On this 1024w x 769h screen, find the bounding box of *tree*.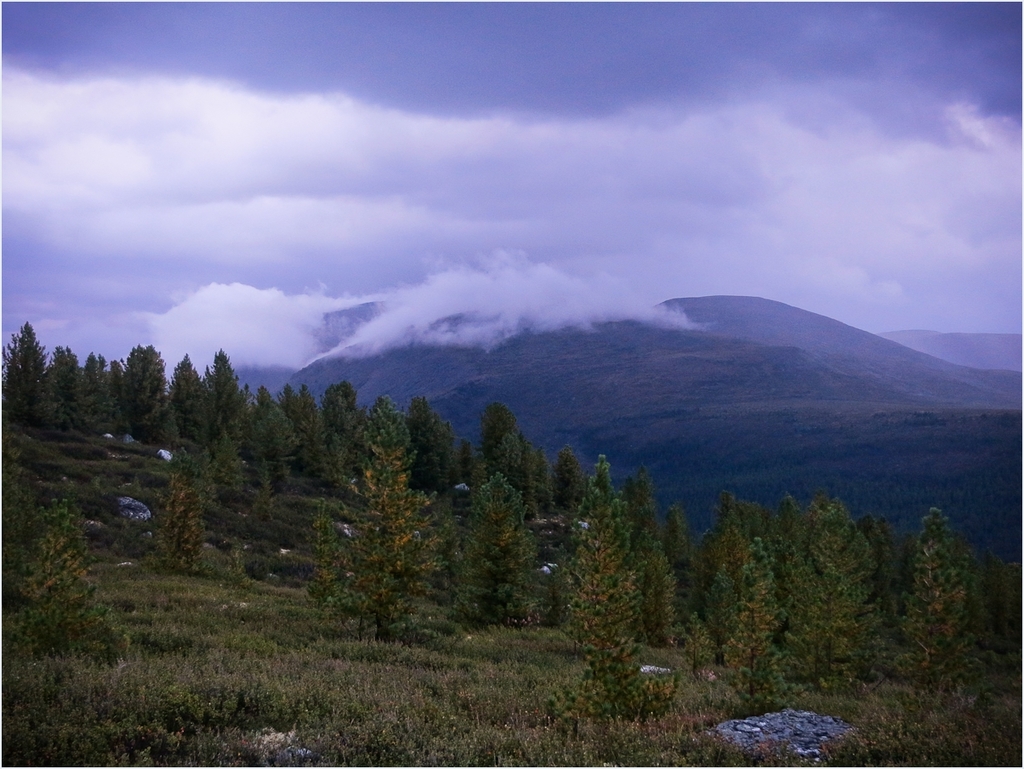
Bounding box: 706 553 742 639.
